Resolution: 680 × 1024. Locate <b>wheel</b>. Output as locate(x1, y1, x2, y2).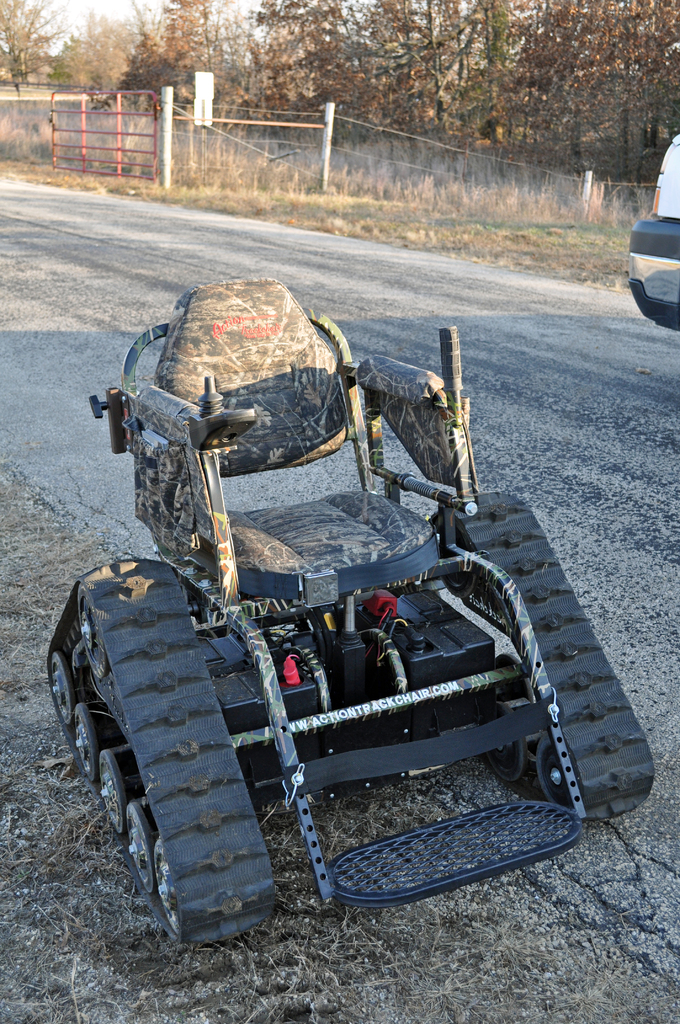
locate(127, 806, 161, 892).
